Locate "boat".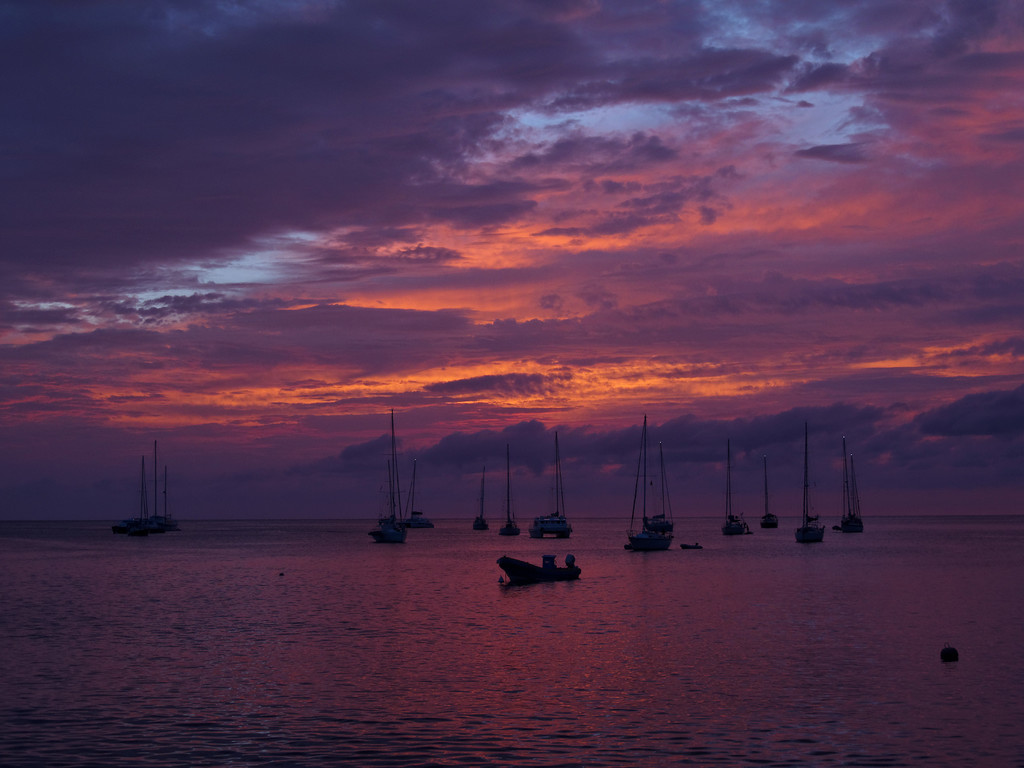
Bounding box: left=757, top=457, right=780, bottom=525.
